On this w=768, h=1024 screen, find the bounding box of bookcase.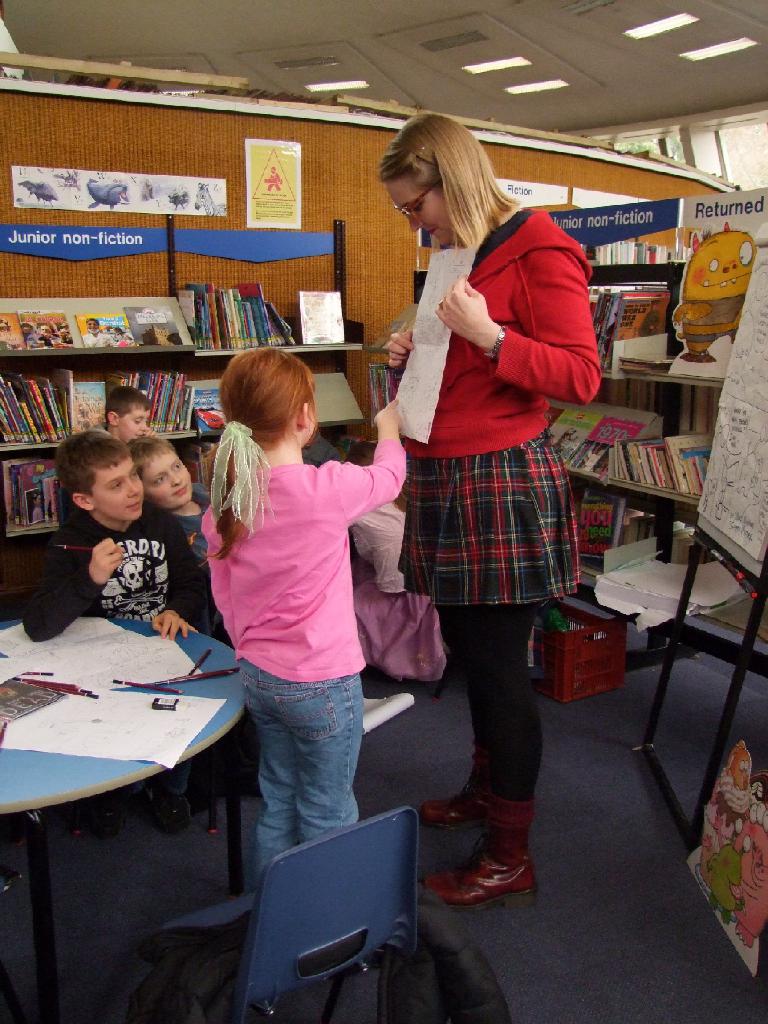
Bounding box: box=[0, 284, 367, 540].
